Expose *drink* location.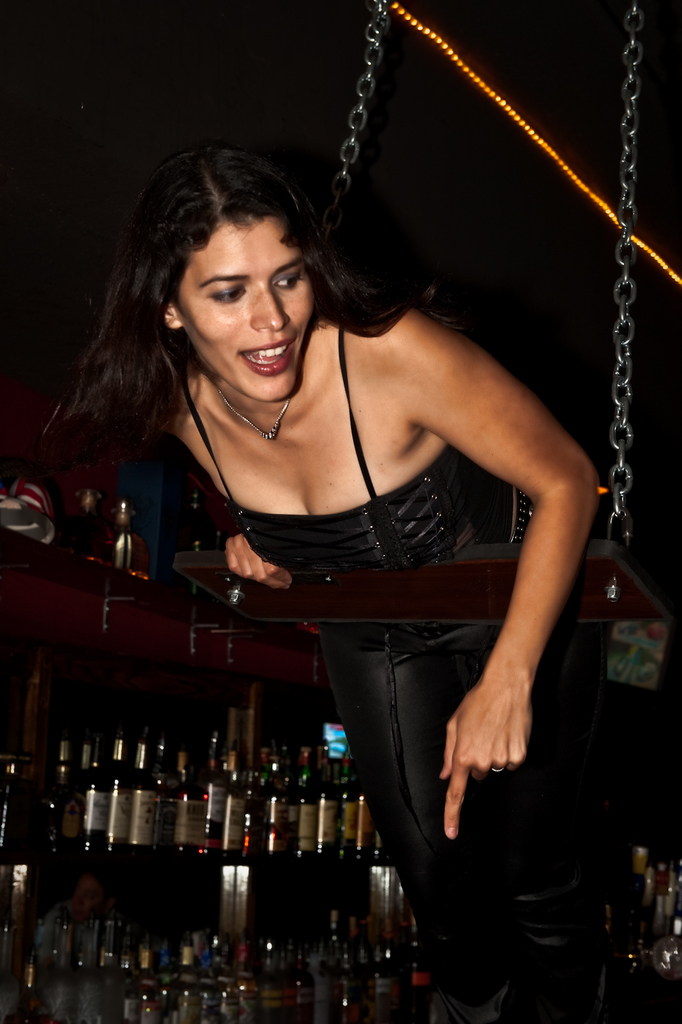
Exposed at Rect(77, 916, 102, 1023).
